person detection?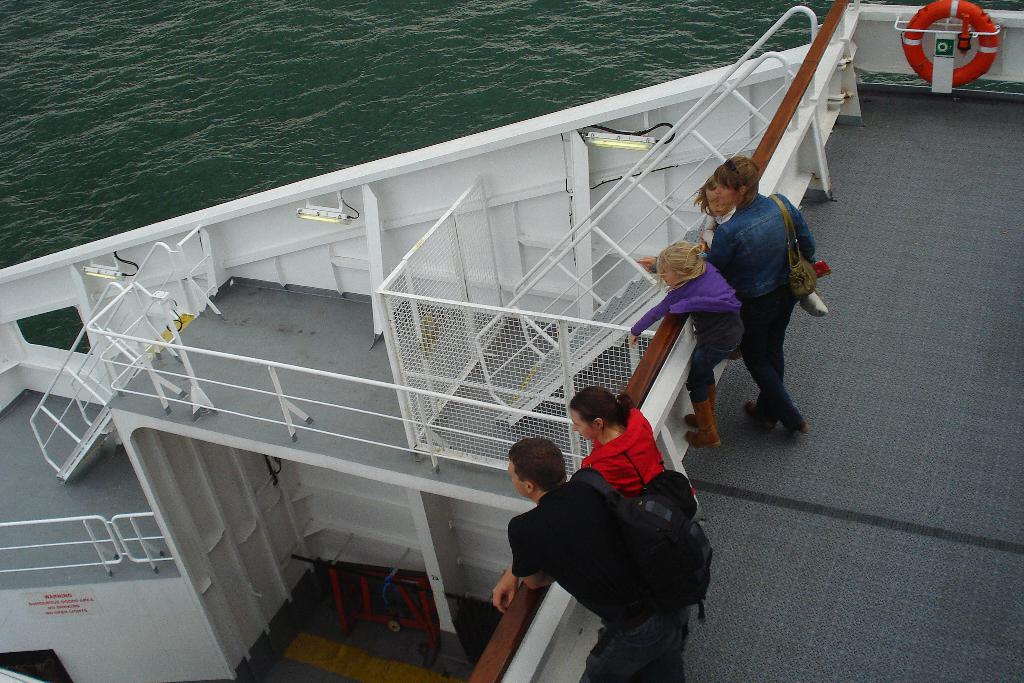
pyautogui.locateOnScreen(635, 152, 817, 435)
